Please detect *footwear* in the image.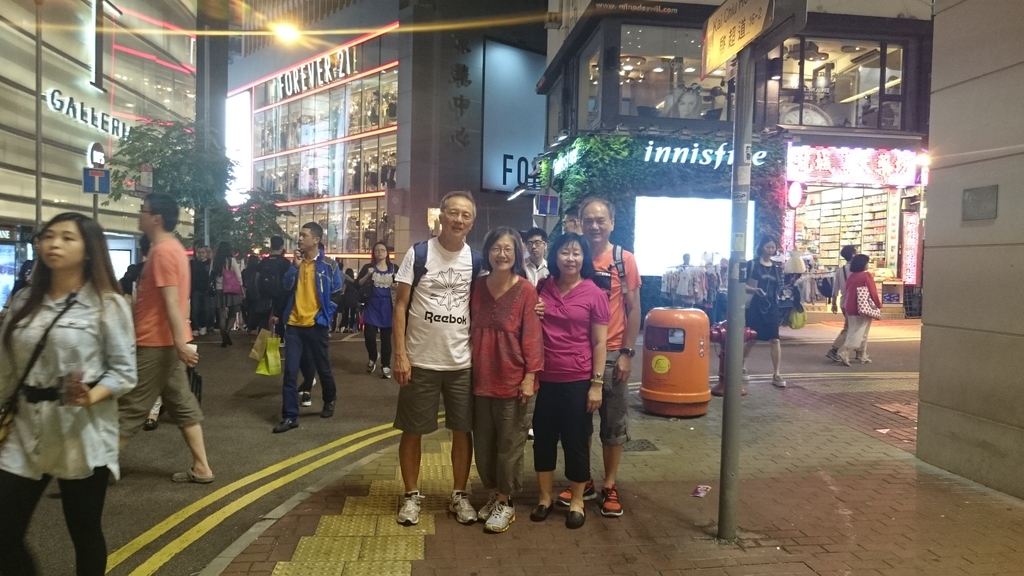
{"x1": 860, "y1": 354, "x2": 876, "y2": 365}.
